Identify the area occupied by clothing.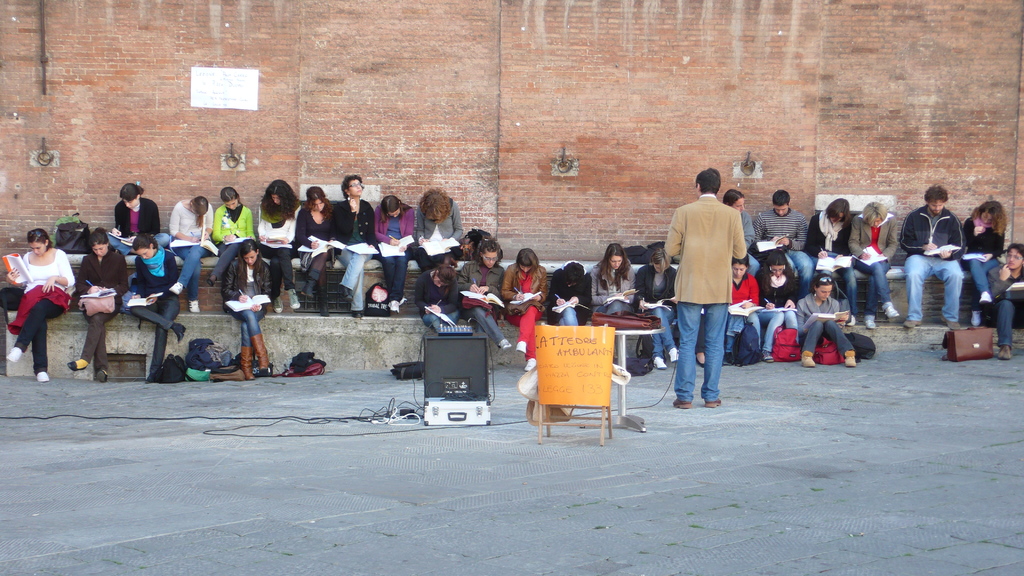
Area: detection(116, 204, 168, 248).
